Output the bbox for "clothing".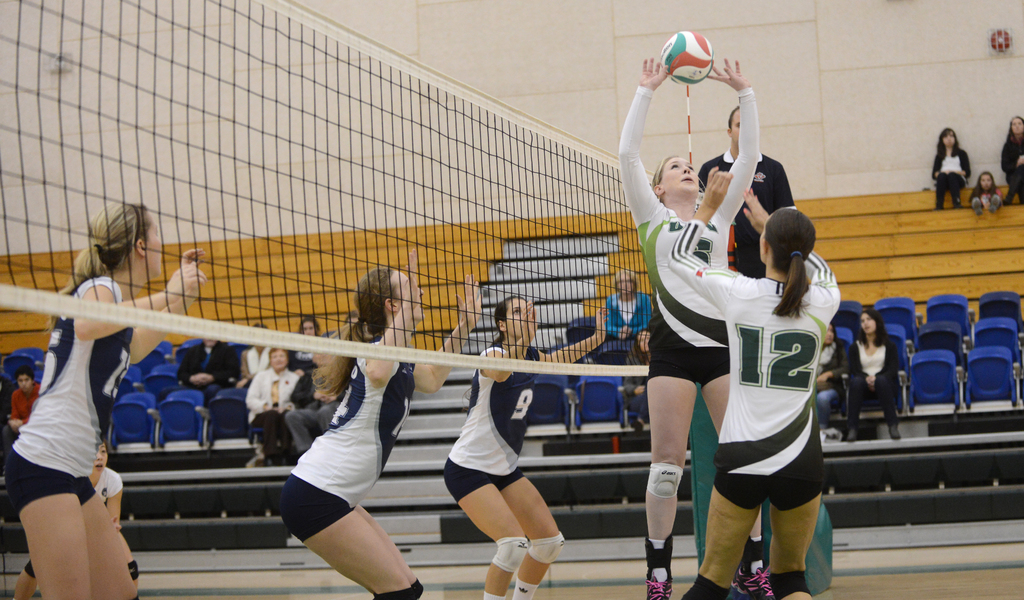
[x1=997, y1=133, x2=1020, y2=202].
